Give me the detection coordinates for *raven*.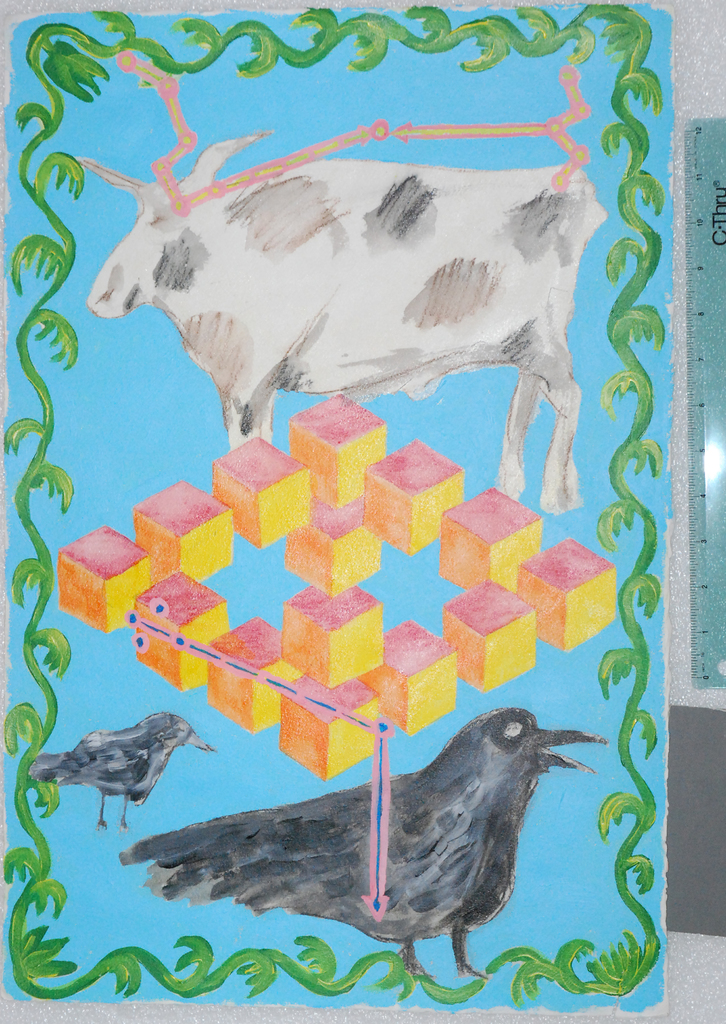
<box>134,697,597,951</box>.
